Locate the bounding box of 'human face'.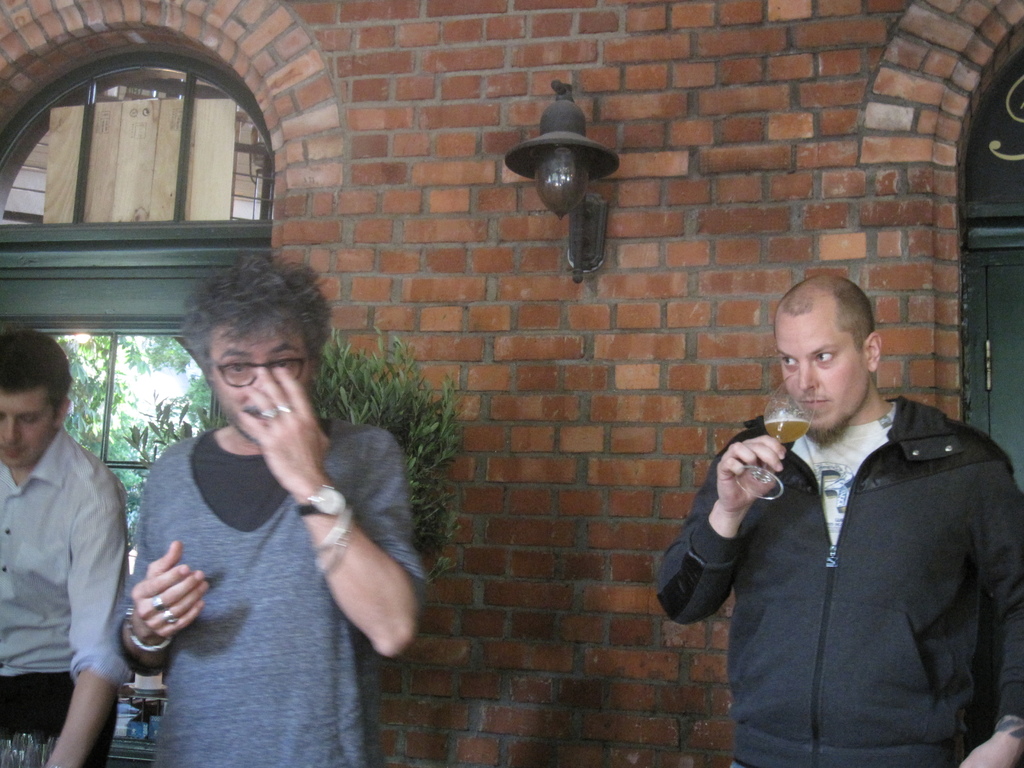
Bounding box: region(207, 320, 318, 433).
